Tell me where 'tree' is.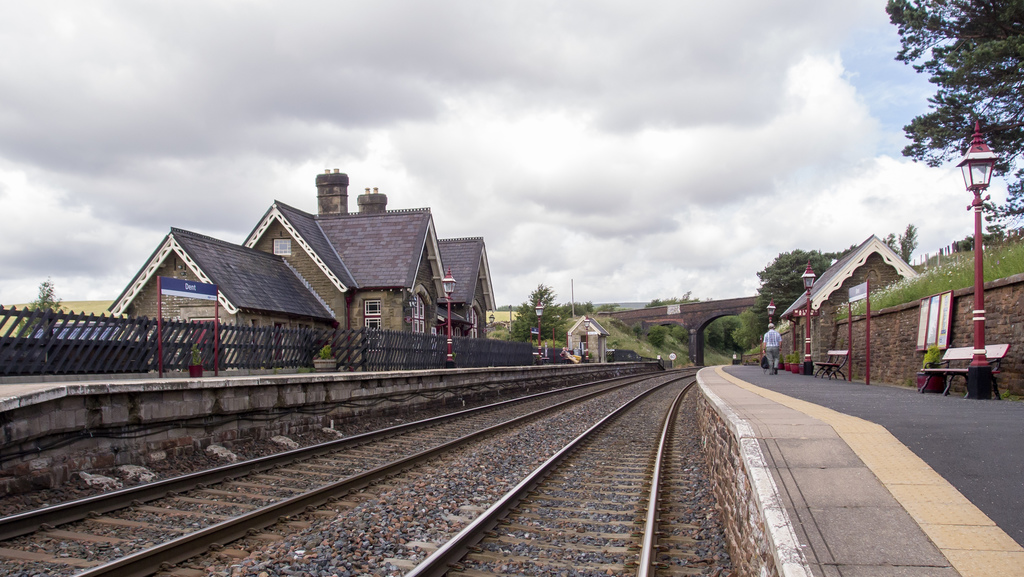
'tree' is at l=509, t=286, r=566, b=345.
